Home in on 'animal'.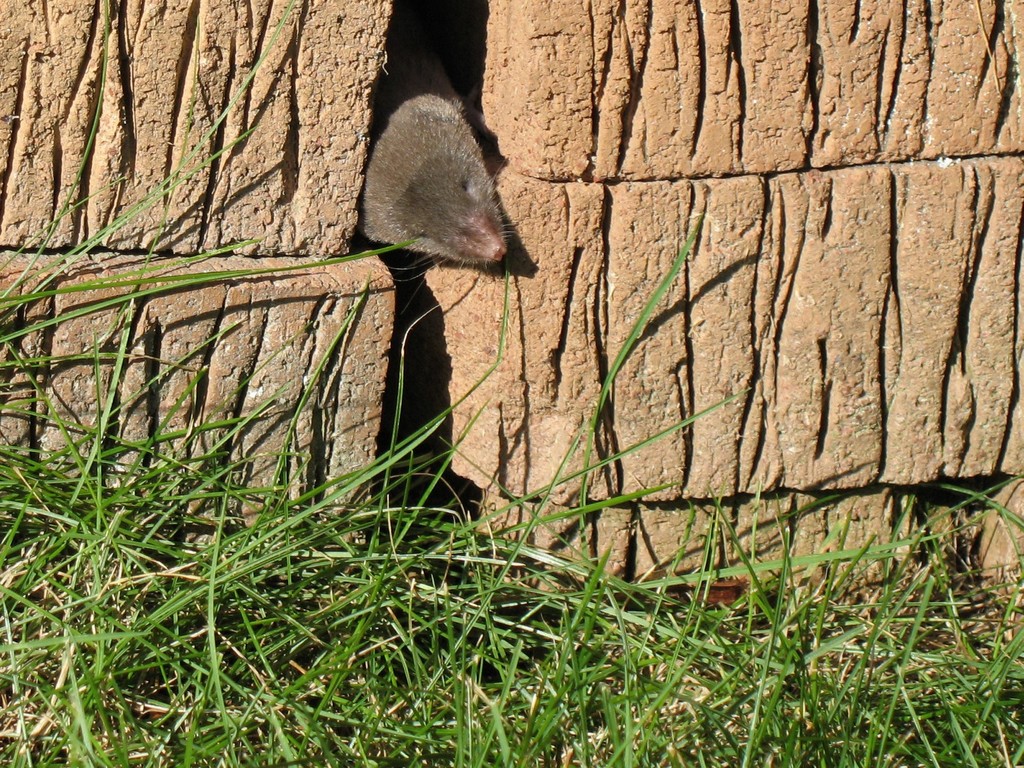
Homed in at (353,9,521,284).
